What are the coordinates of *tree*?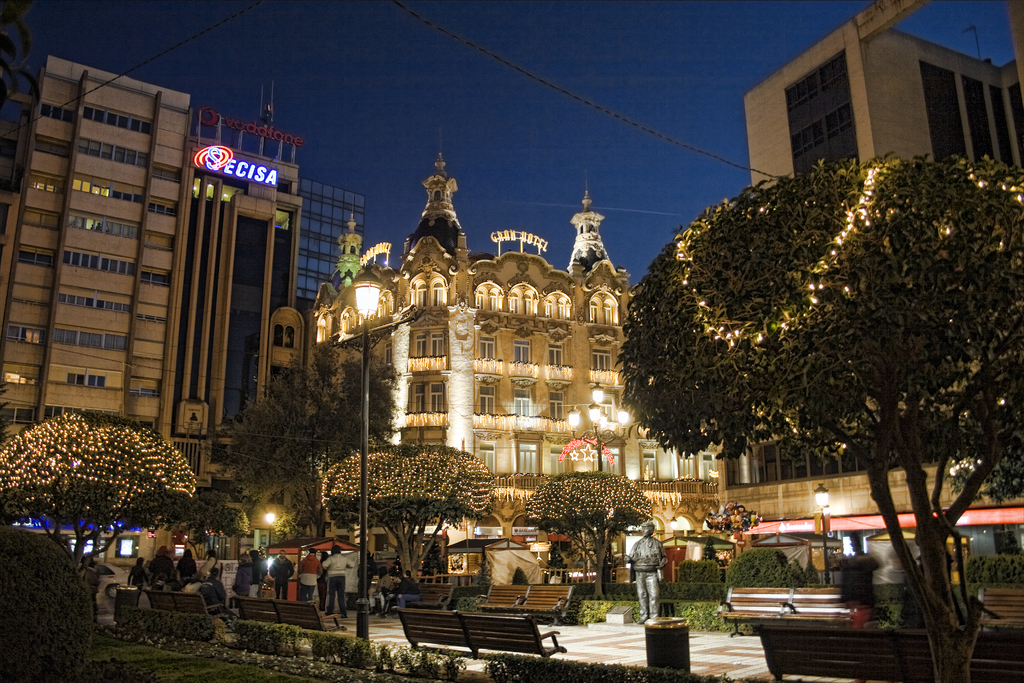
[607,153,1023,682].
